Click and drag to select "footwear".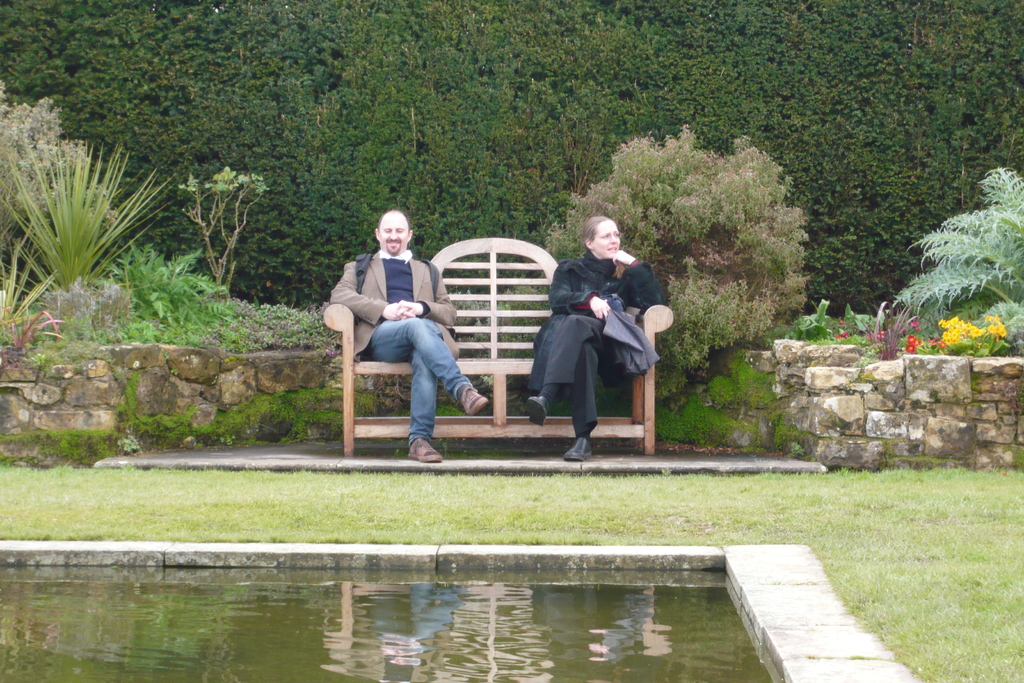
Selection: box(401, 436, 444, 460).
